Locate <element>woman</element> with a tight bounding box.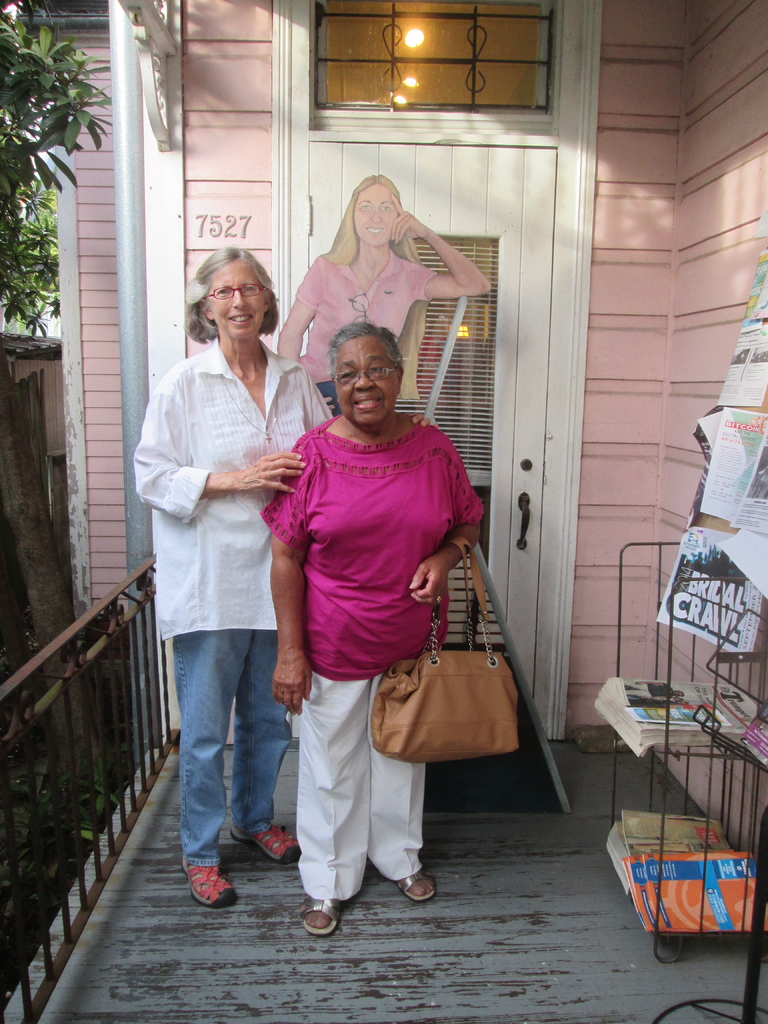
box(280, 164, 477, 413).
